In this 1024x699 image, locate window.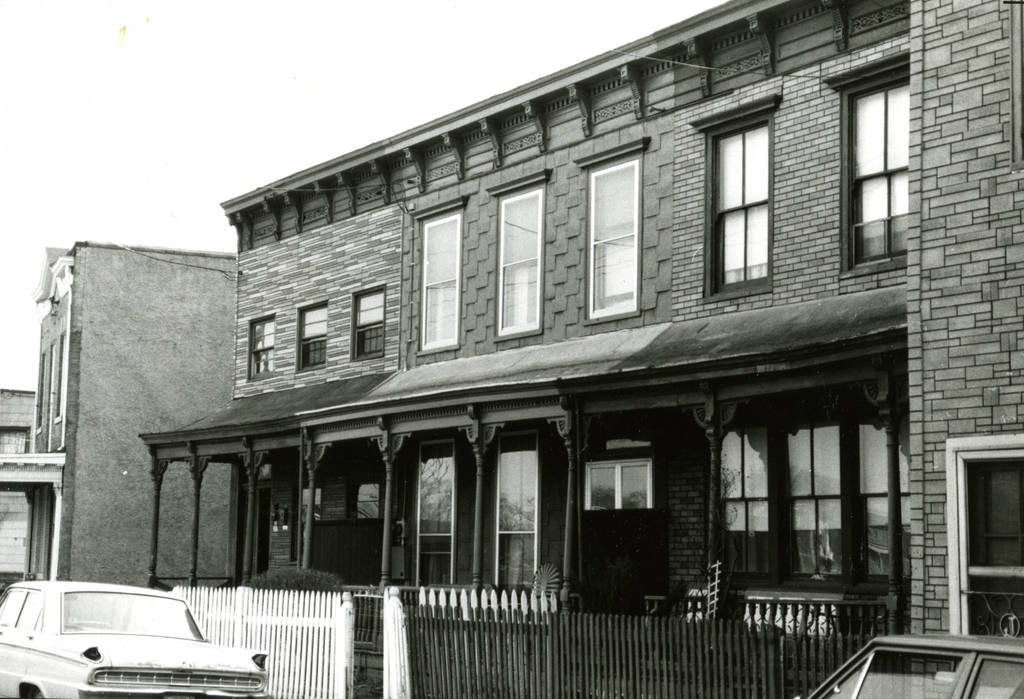
Bounding box: select_region(244, 312, 279, 380).
